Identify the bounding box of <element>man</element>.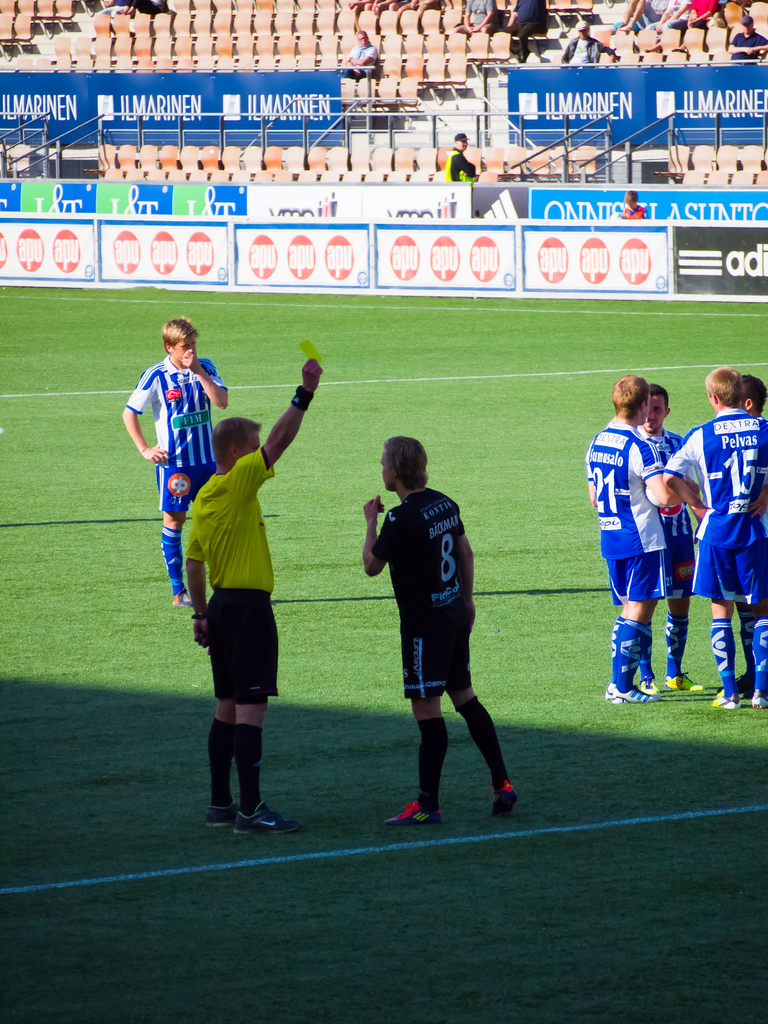
450 0 497 33.
